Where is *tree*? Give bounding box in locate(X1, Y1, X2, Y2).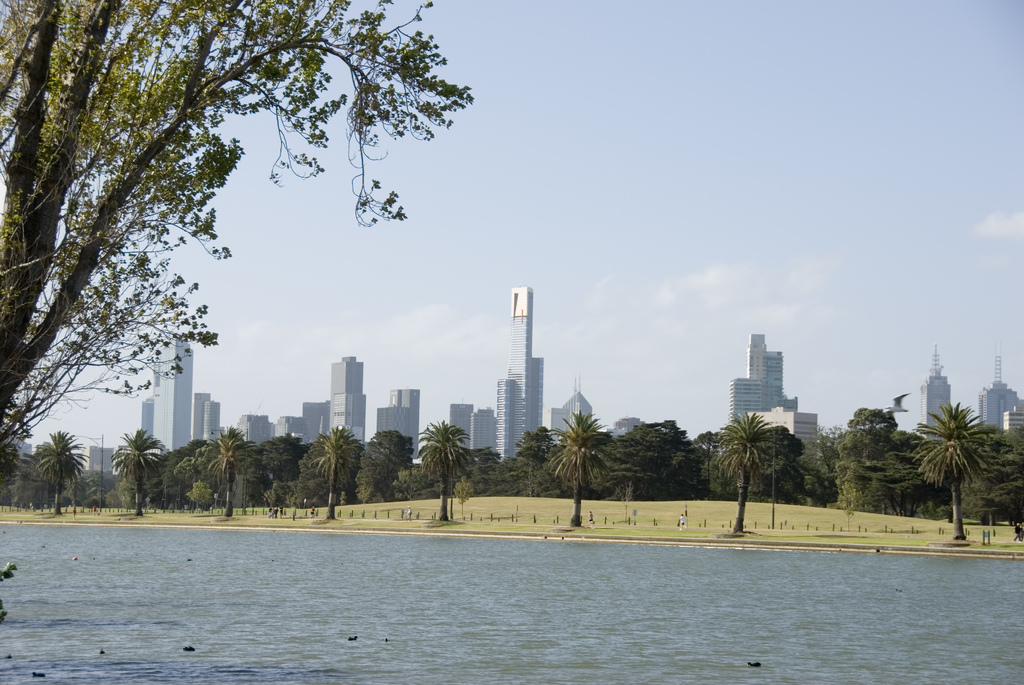
locate(553, 409, 613, 528).
